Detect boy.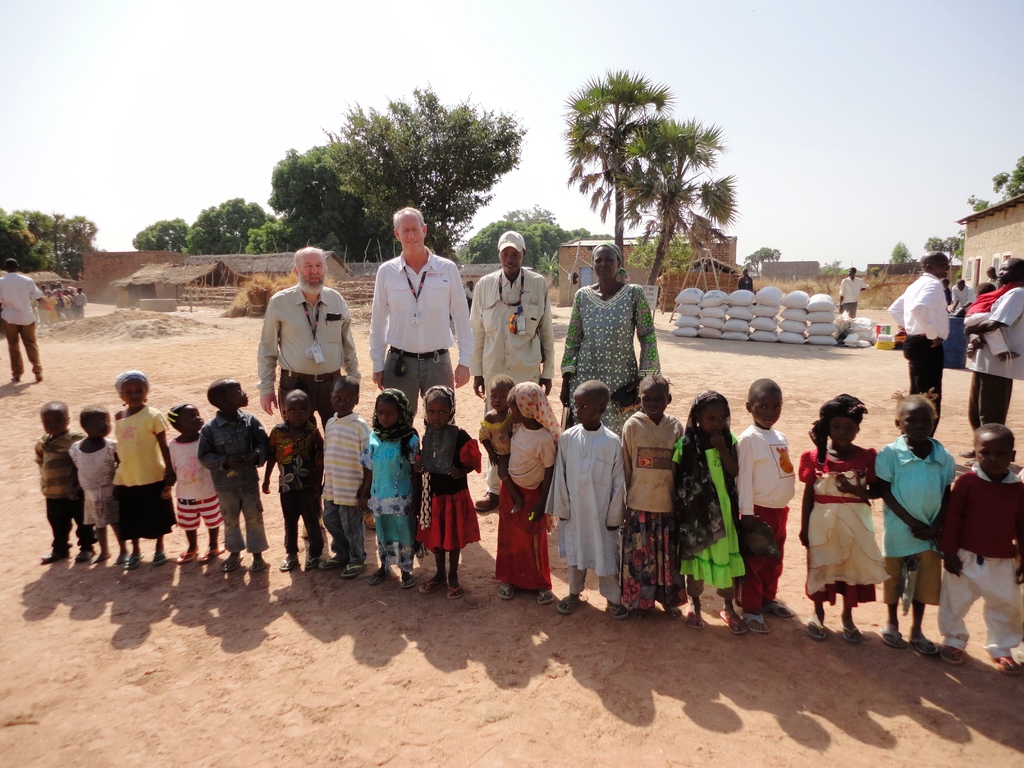
Detected at [x1=262, y1=387, x2=341, y2=566].
